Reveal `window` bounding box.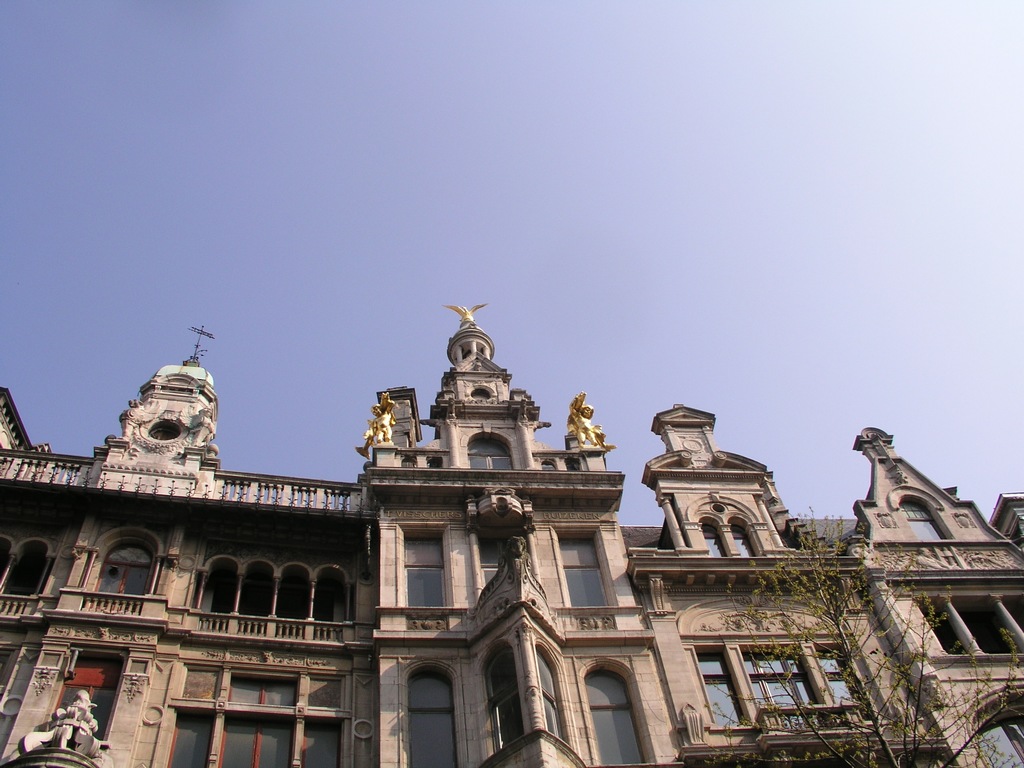
Revealed: x1=540 y1=461 x2=556 y2=467.
